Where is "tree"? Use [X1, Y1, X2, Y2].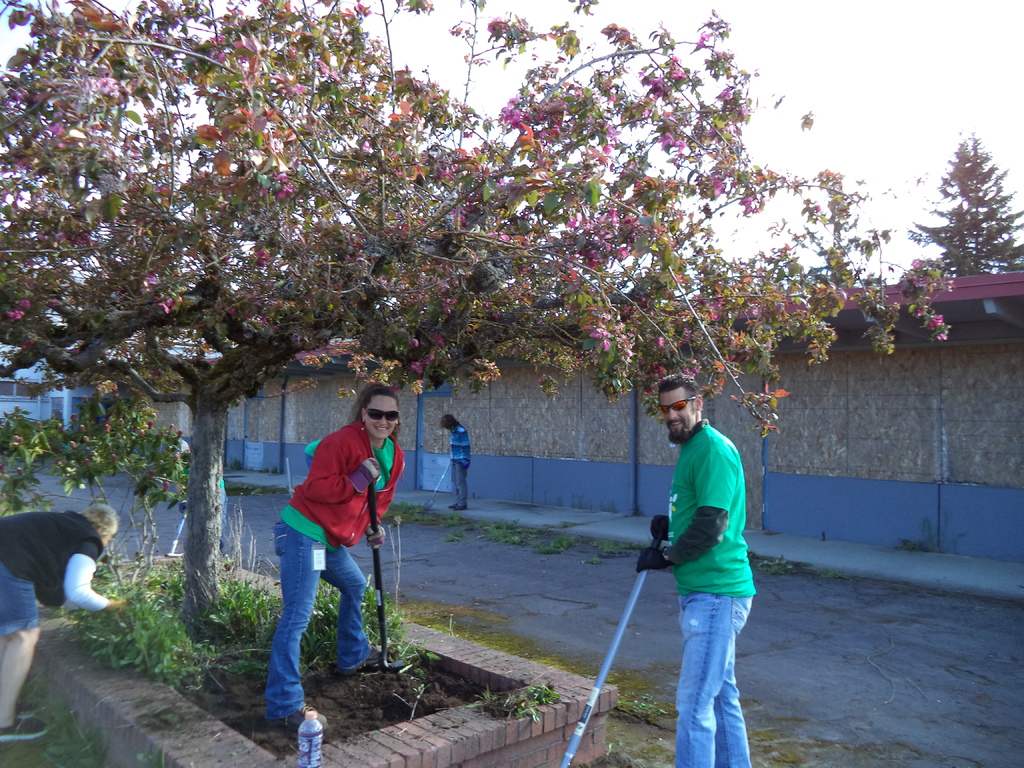
[906, 129, 1023, 285].
